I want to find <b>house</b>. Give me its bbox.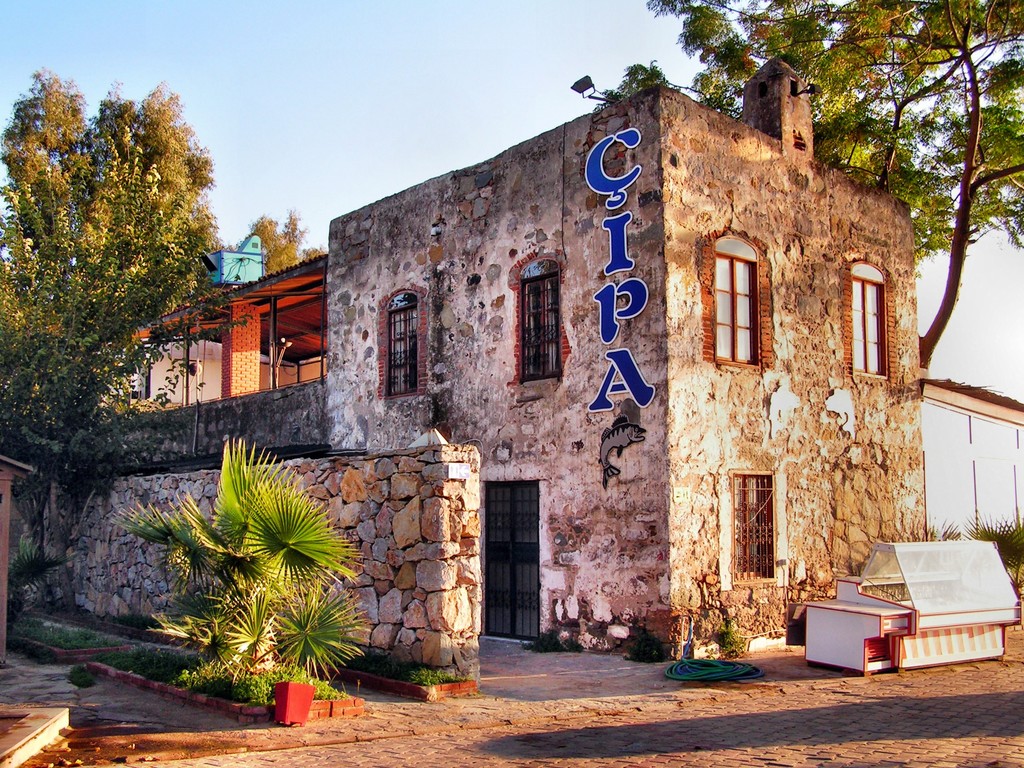
region(324, 61, 927, 667).
